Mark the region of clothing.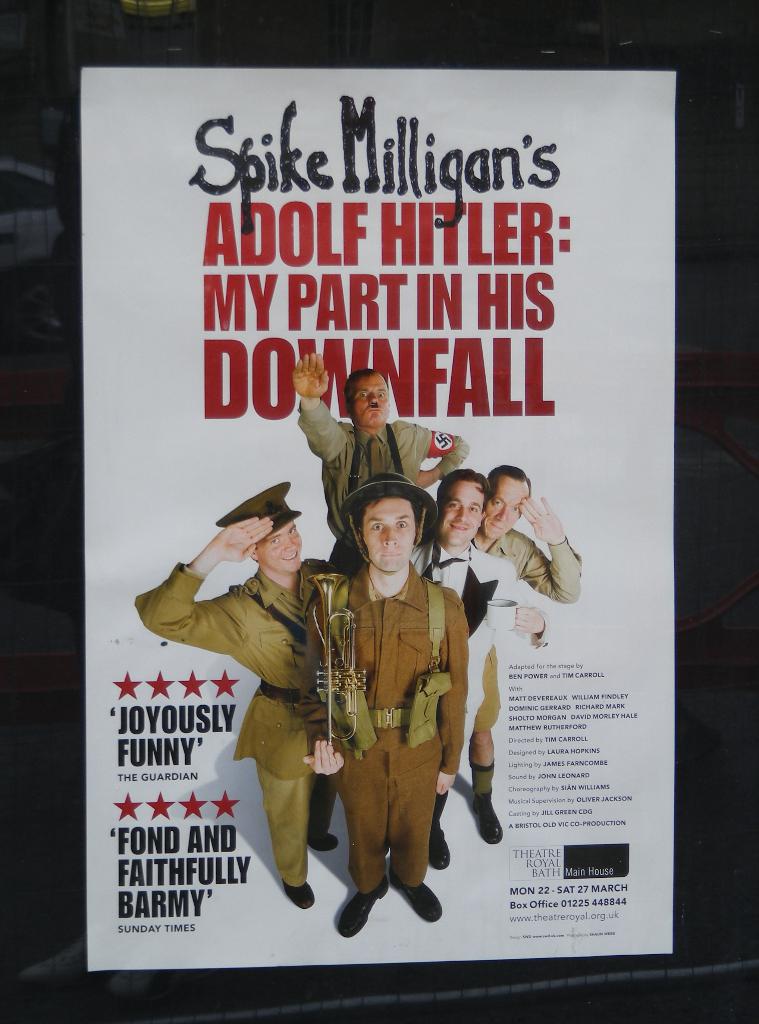
Region: [left=133, top=556, right=341, bottom=886].
